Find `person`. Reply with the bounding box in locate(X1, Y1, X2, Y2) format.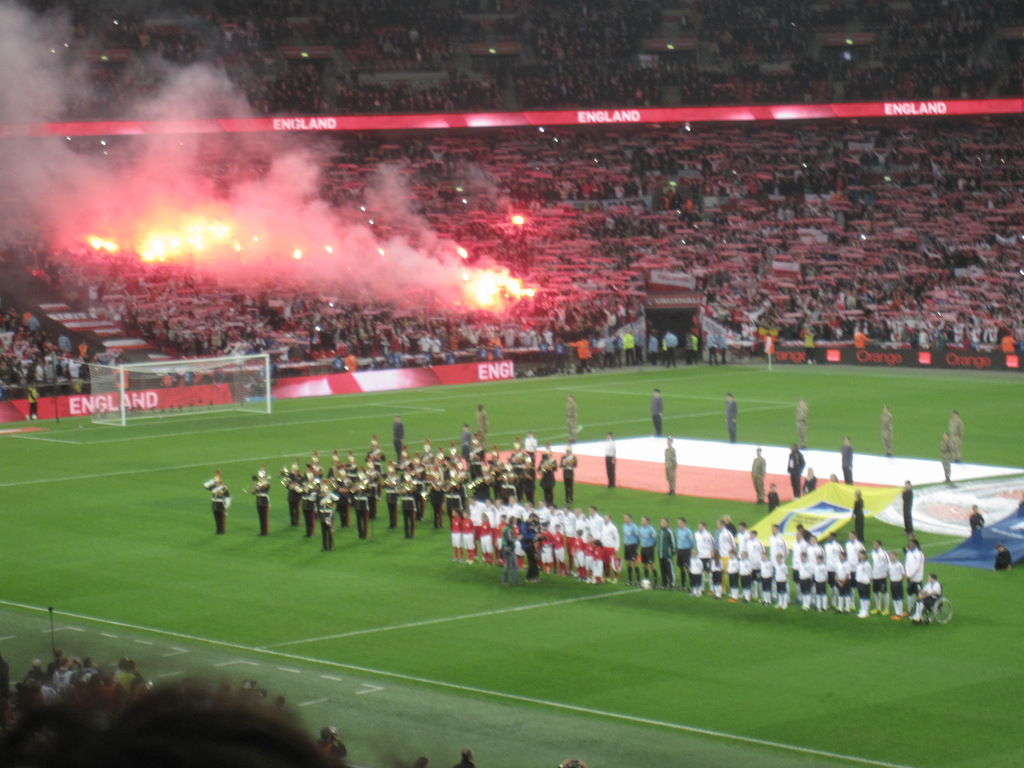
locate(724, 515, 738, 536).
